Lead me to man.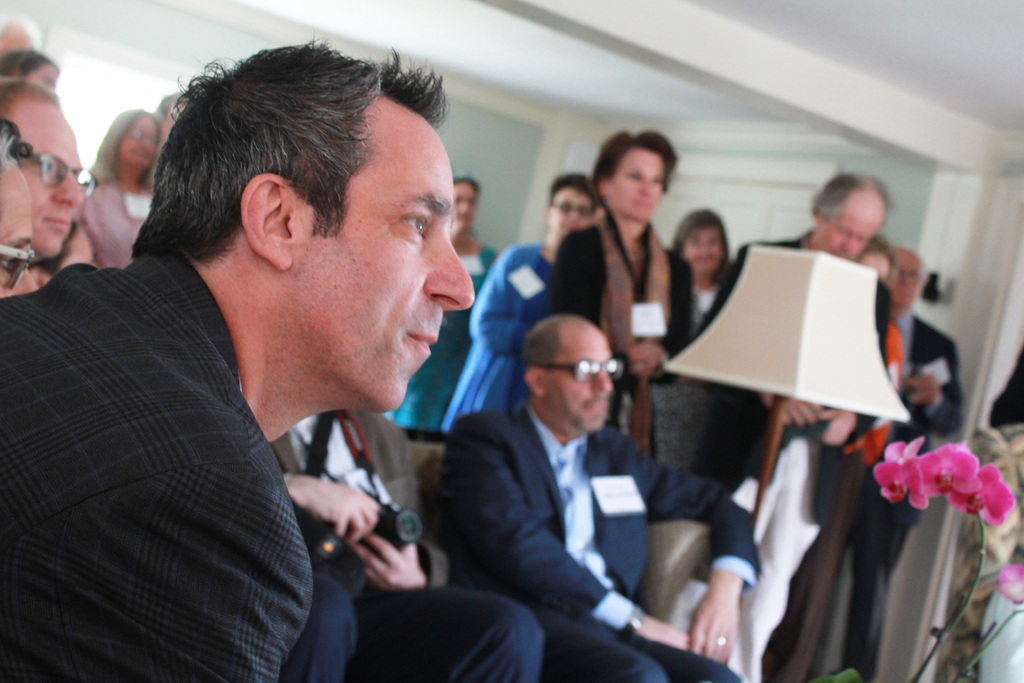
Lead to <region>442, 313, 767, 682</region>.
